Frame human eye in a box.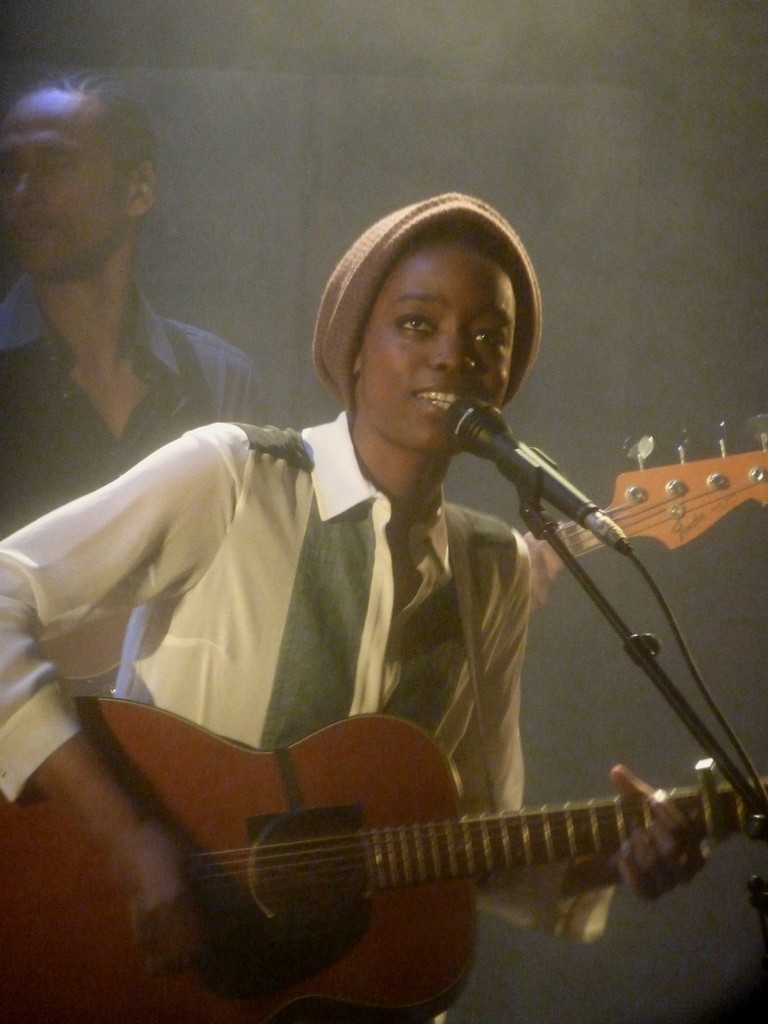
{"left": 394, "top": 314, "right": 438, "bottom": 339}.
